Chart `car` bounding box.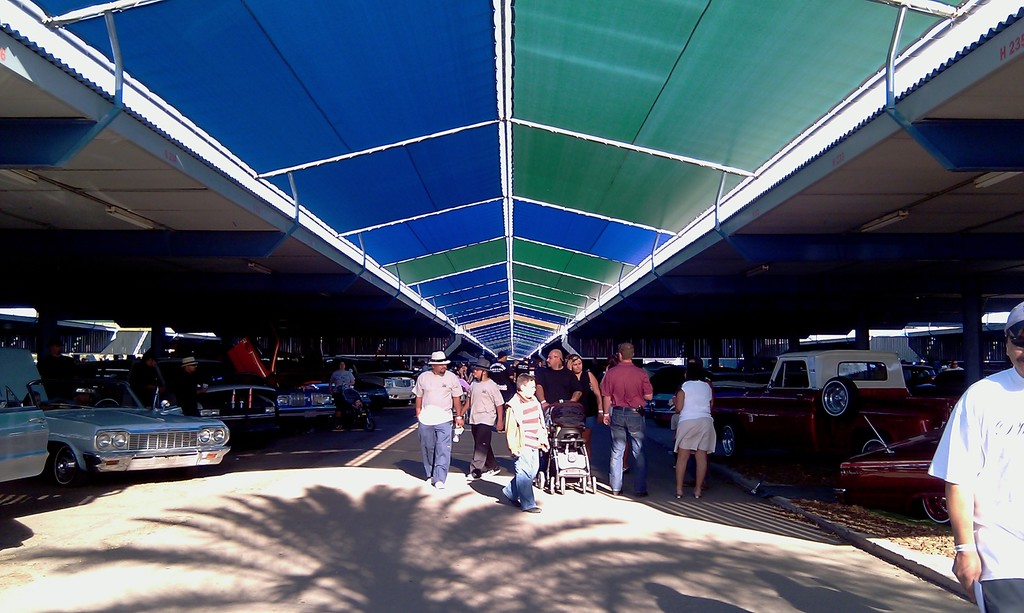
Charted: [648, 346, 915, 469].
